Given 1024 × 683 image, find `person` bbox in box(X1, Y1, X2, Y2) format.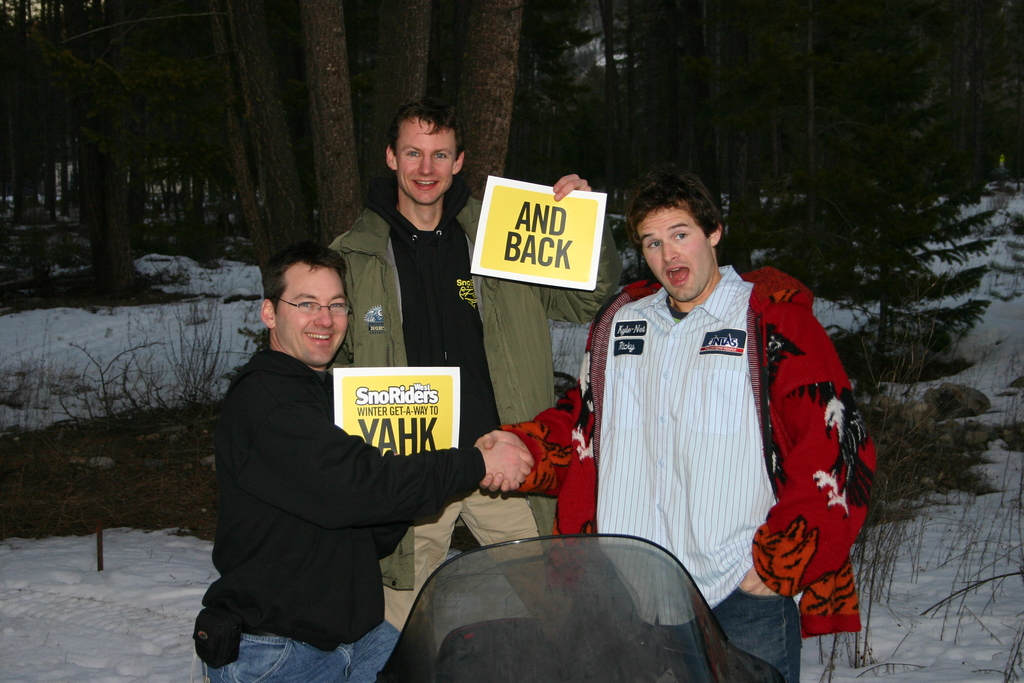
box(486, 172, 829, 682).
